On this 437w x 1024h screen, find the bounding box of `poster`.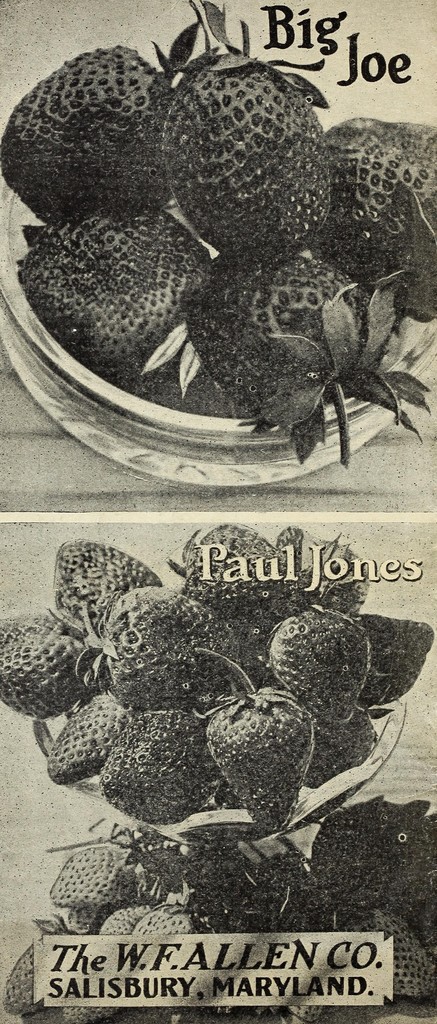
Bounding box: 0:0:436:1023.
